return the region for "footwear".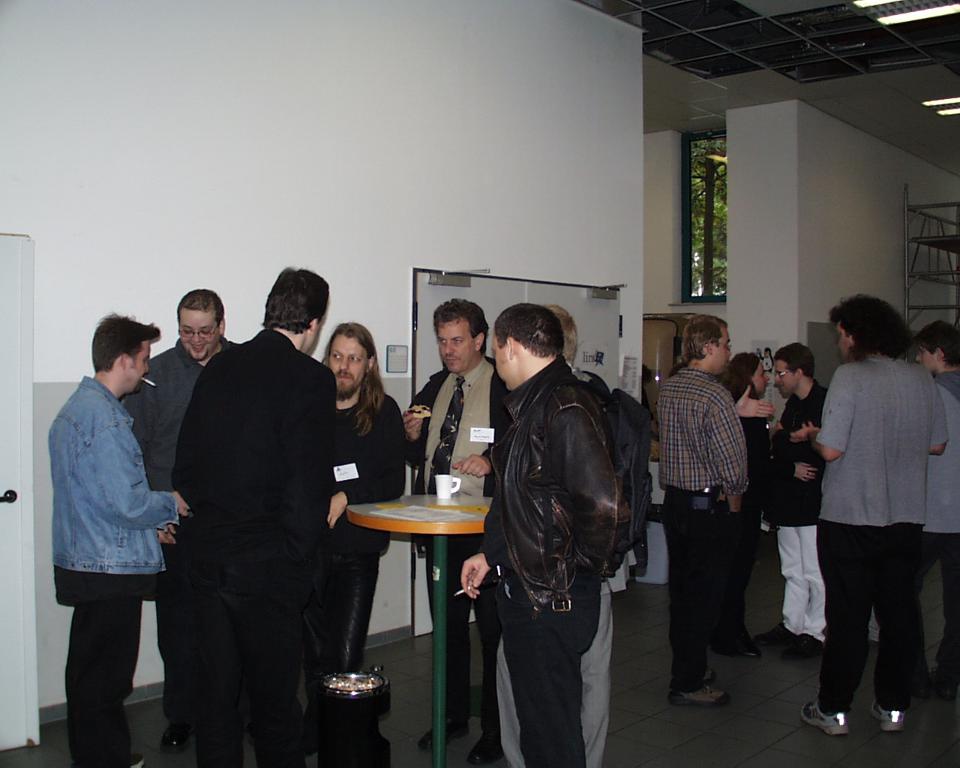
box=[779, 634, 823, 660].
